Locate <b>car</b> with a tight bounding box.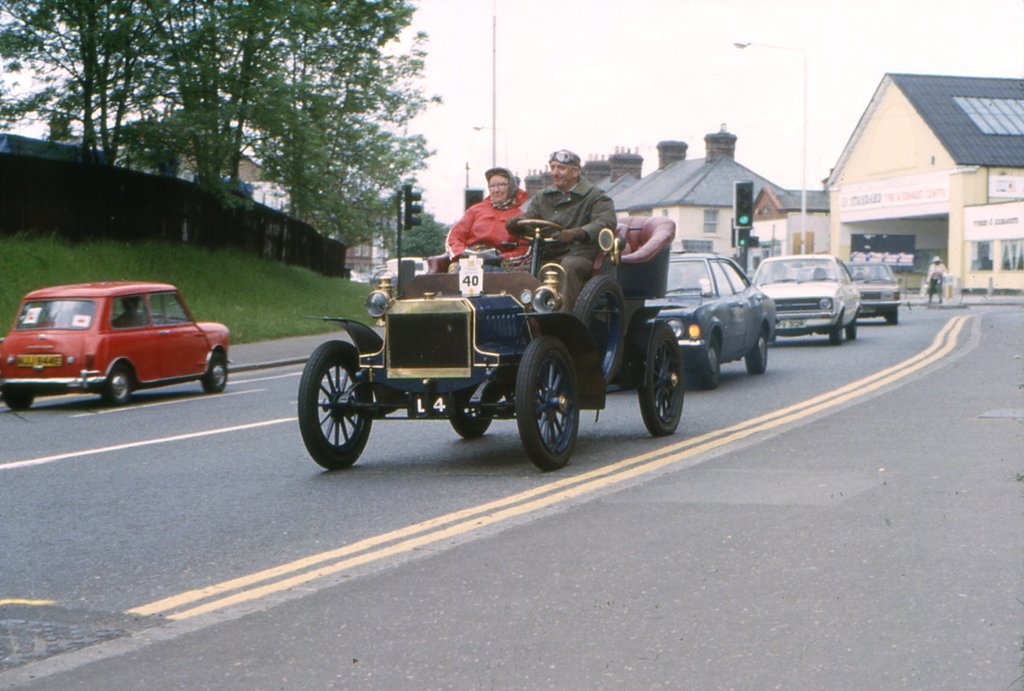
<bbox>842, 260, 901, 331</bbox>.
